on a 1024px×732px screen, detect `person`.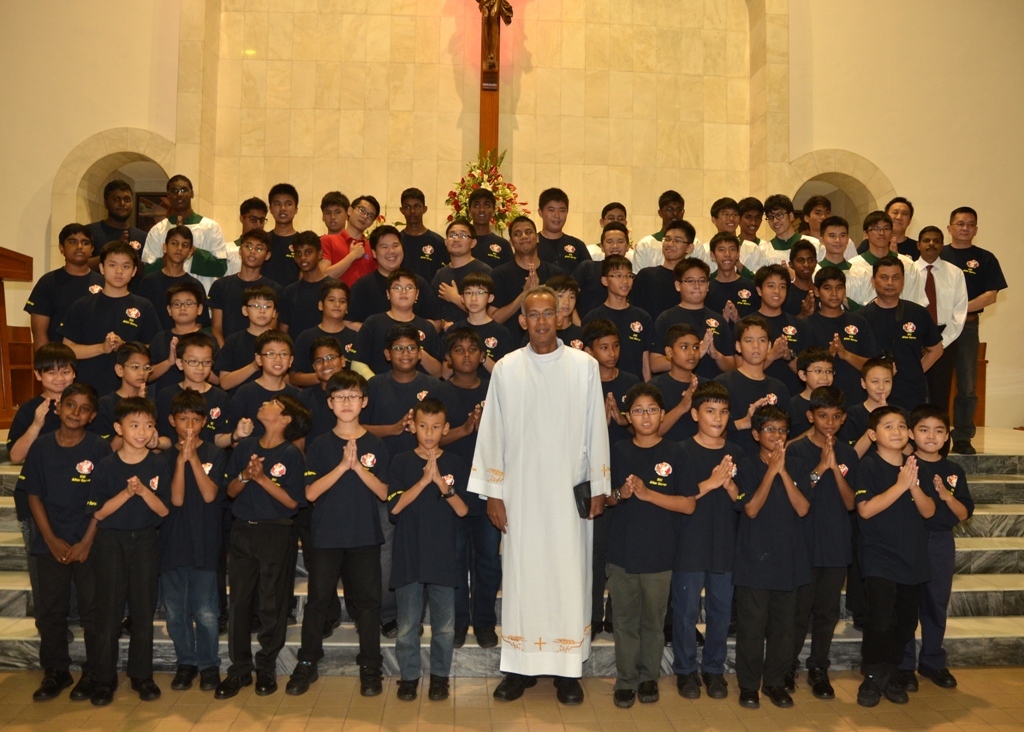
{"left": 161, "top": 385, "right": 226, "bottom": 690}.
